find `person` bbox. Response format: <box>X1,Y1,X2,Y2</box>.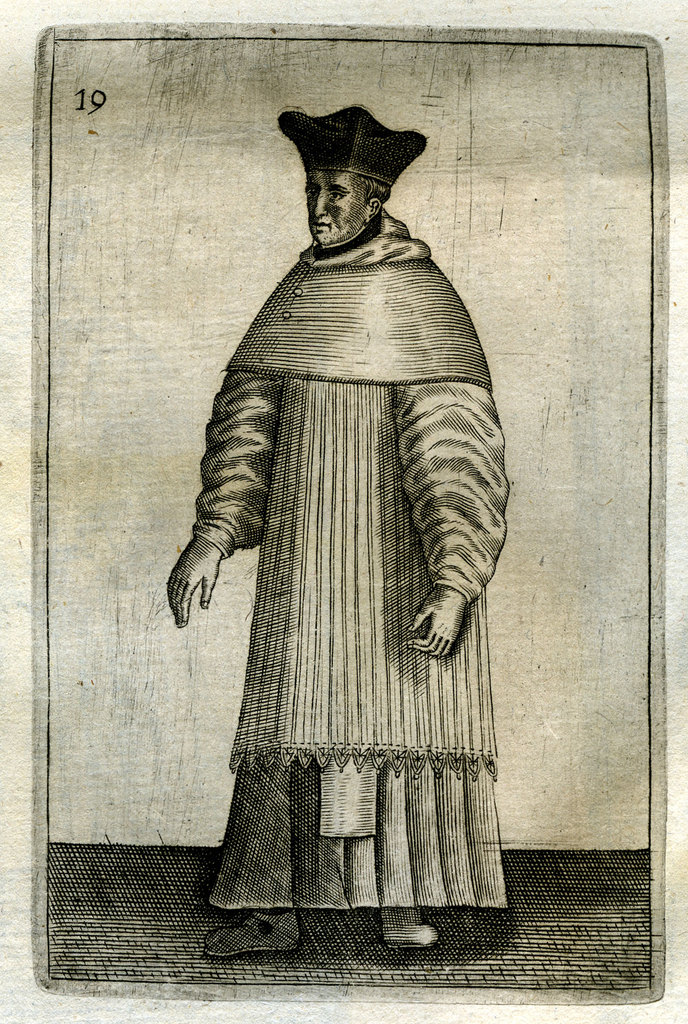
<box>191,71,538,924</box>.
